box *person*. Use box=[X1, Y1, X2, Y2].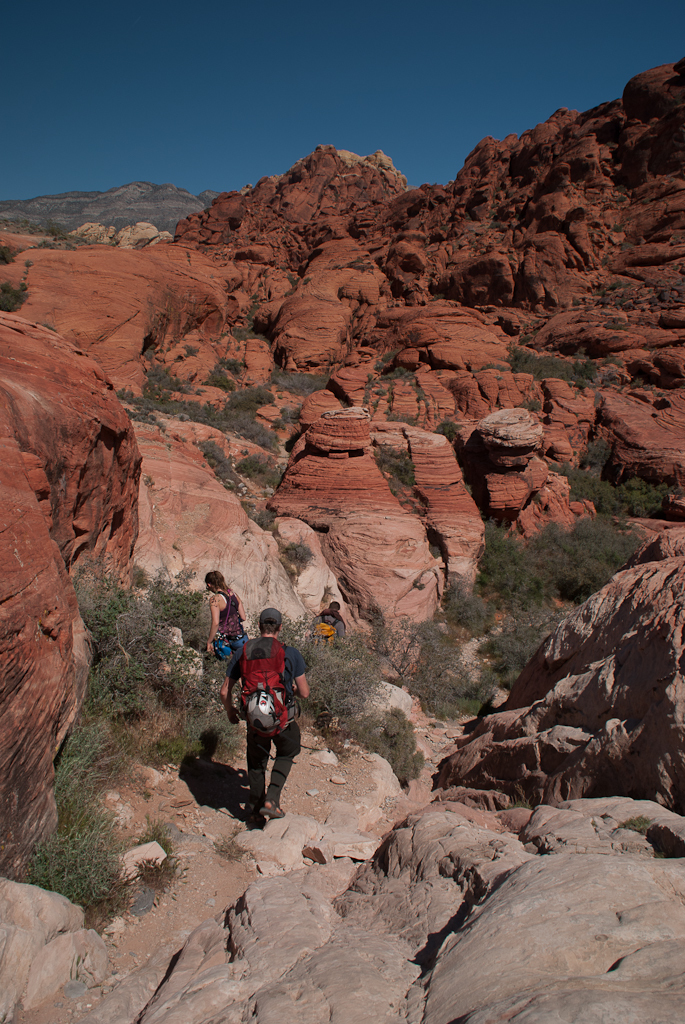
box=[201, 571, 249, 663].
